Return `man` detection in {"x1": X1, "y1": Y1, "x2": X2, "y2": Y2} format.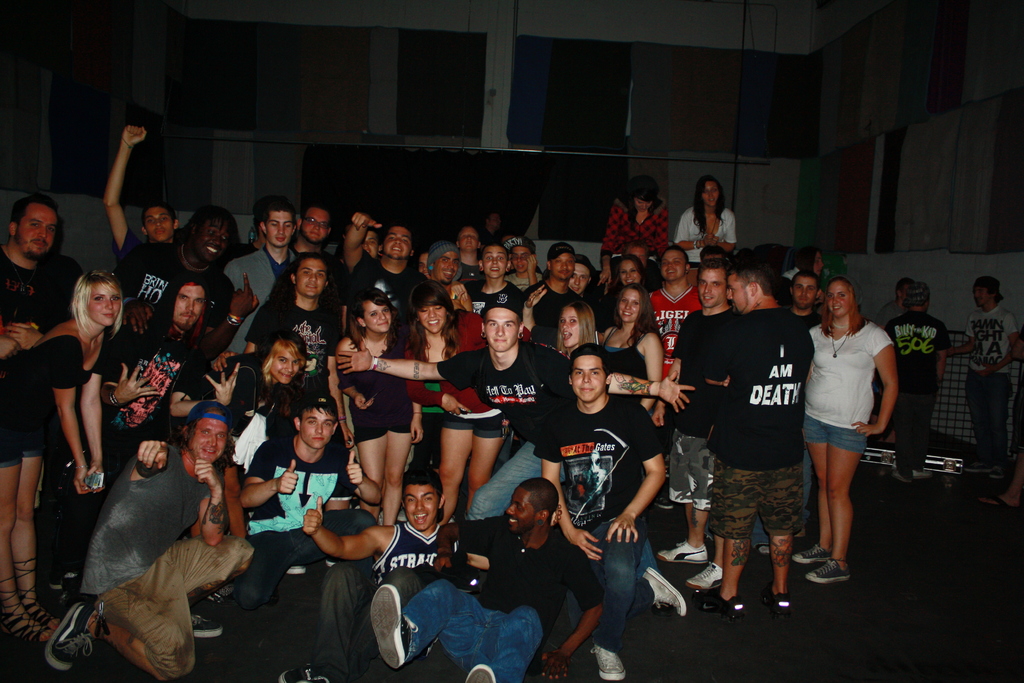
{"x1": 950, "y1": 273, "x2": 1023, "y2": 495}.
